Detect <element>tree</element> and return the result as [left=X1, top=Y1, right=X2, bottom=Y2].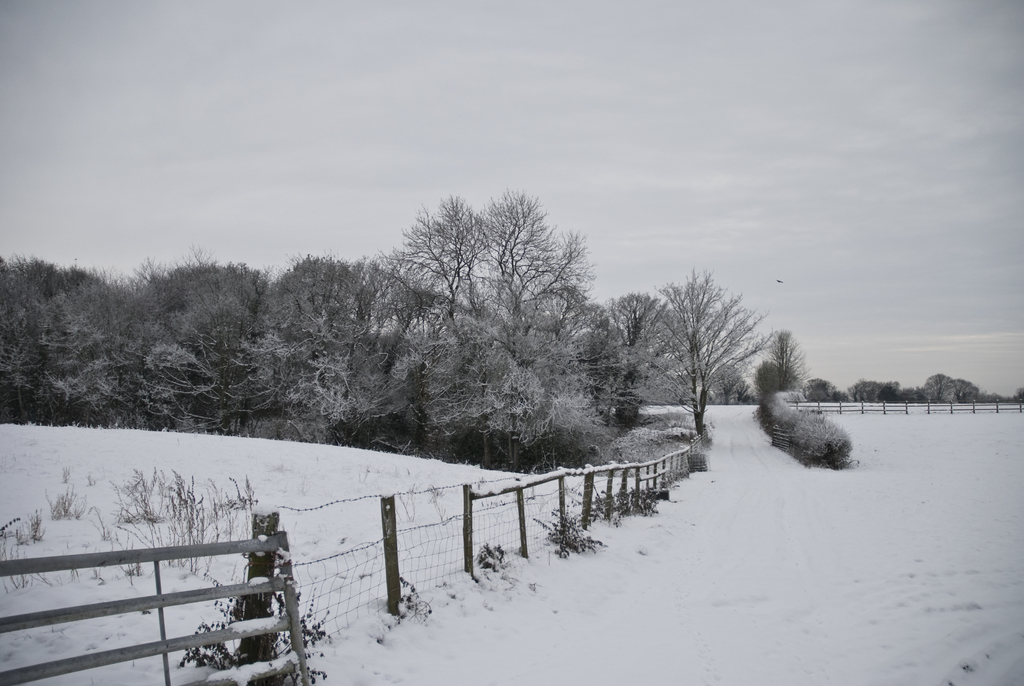
[left=146, top=256, right=261, bottom=345].
